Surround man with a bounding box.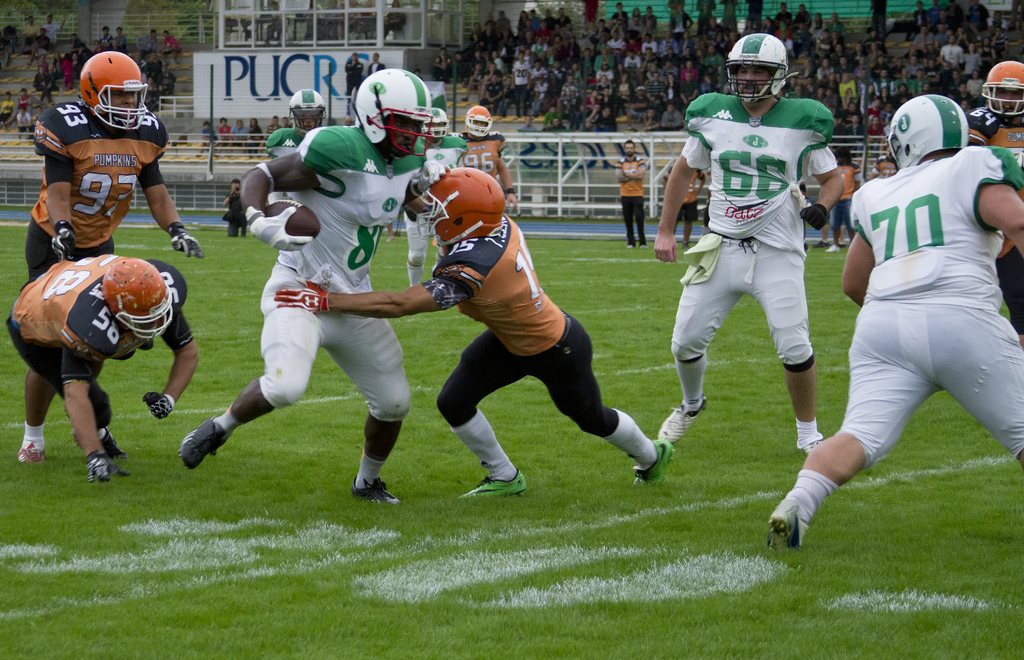
<box>763,94,1023,551</box>.
